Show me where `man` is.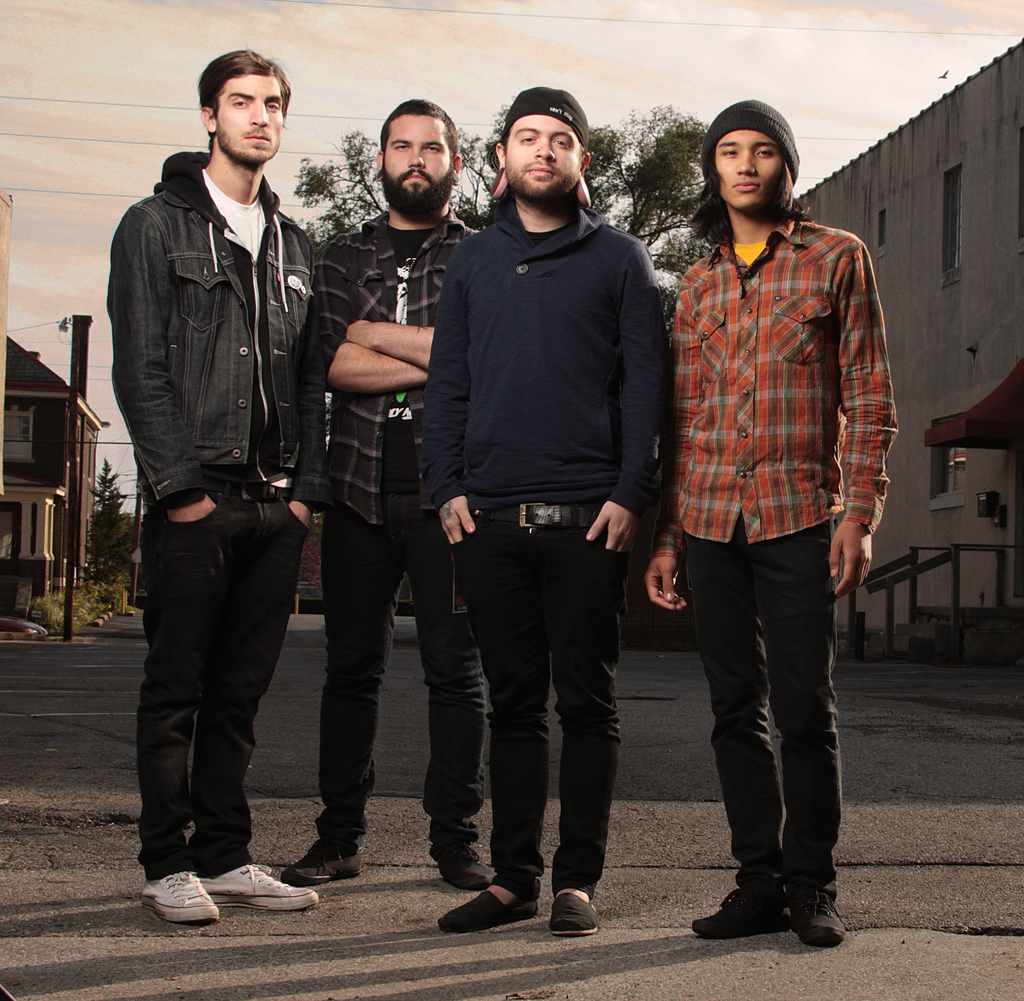
`man` is at box(301, 96, 493, 890).
